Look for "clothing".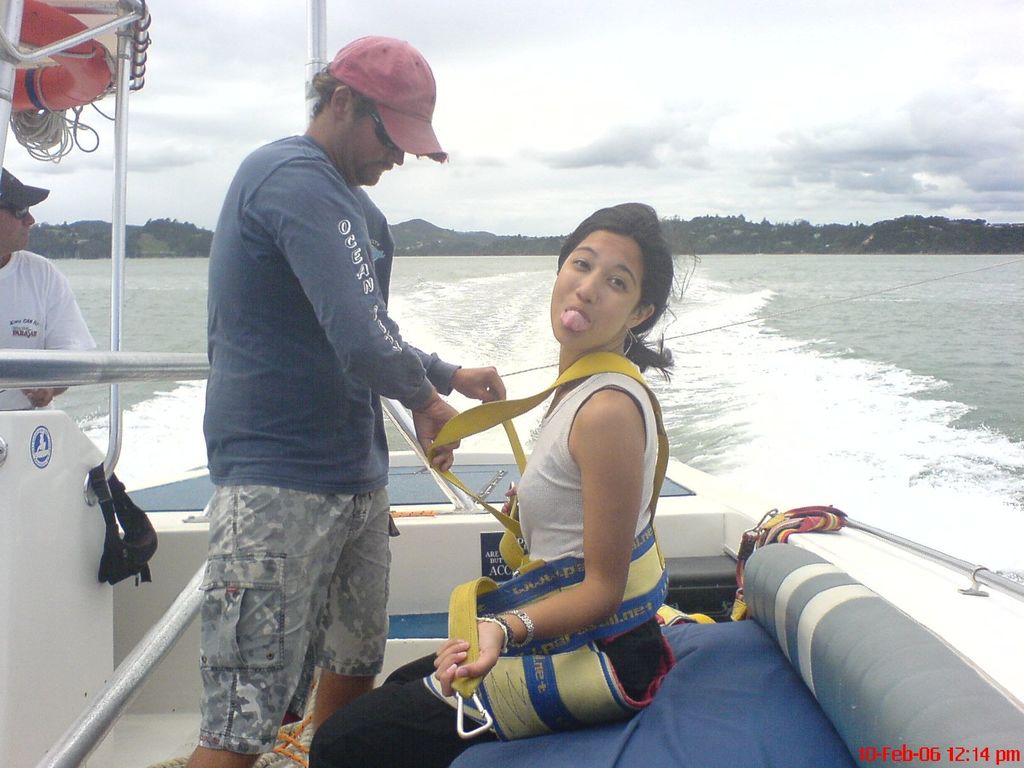
Found: <bbox>203, 127, 468, 491</bbox>.
